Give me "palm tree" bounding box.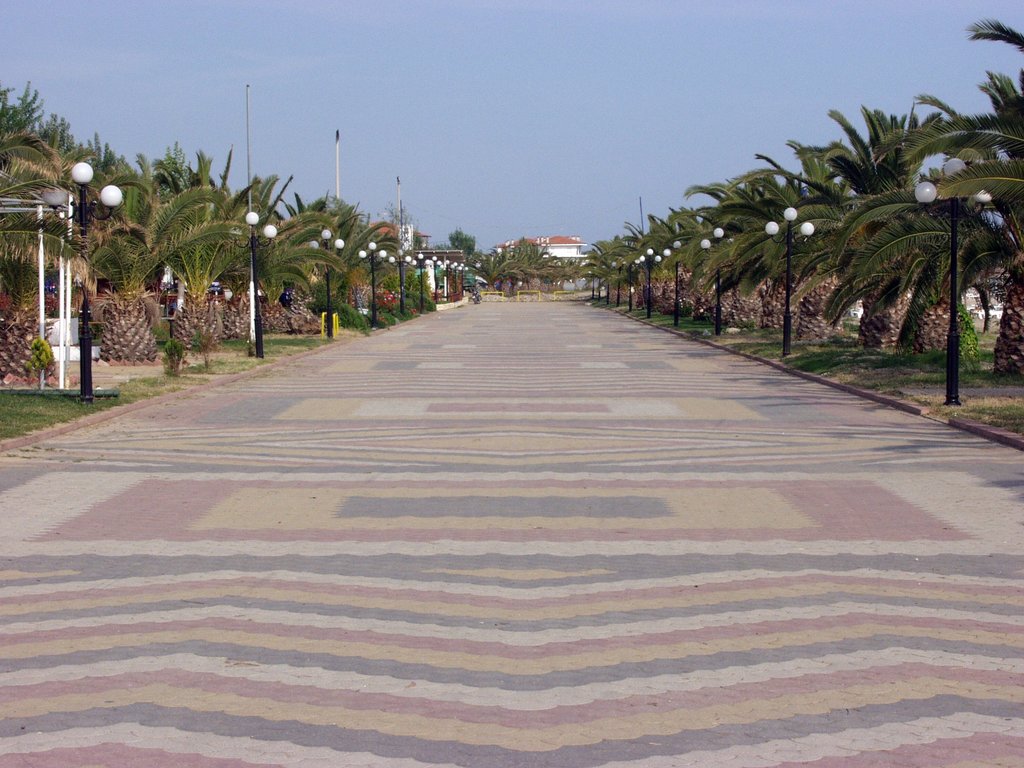
region(227, 192, 294, 314).
